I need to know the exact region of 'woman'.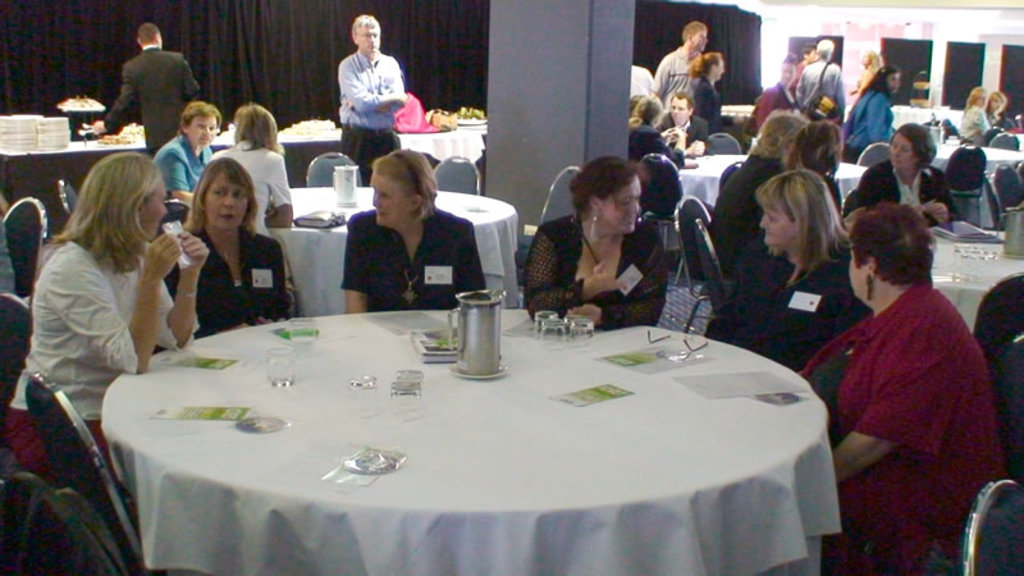
Region: region(847, 63, 901, 155).
